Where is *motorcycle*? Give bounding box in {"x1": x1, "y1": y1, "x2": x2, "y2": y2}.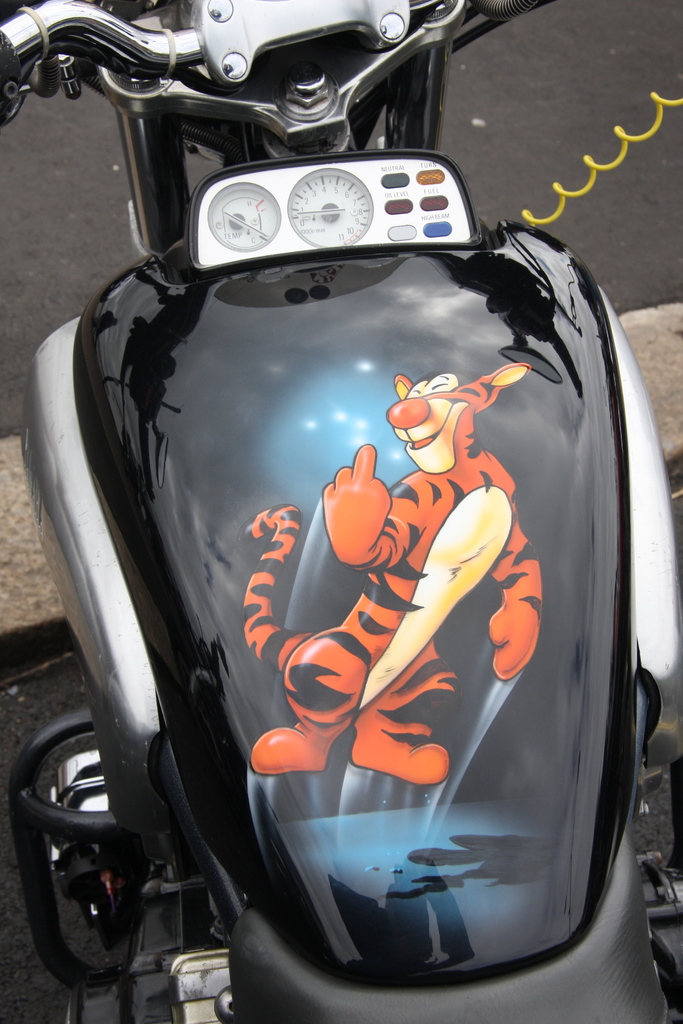
{"x1": 0, "y1": 0, "x2": 682, "y2": 1023}.
